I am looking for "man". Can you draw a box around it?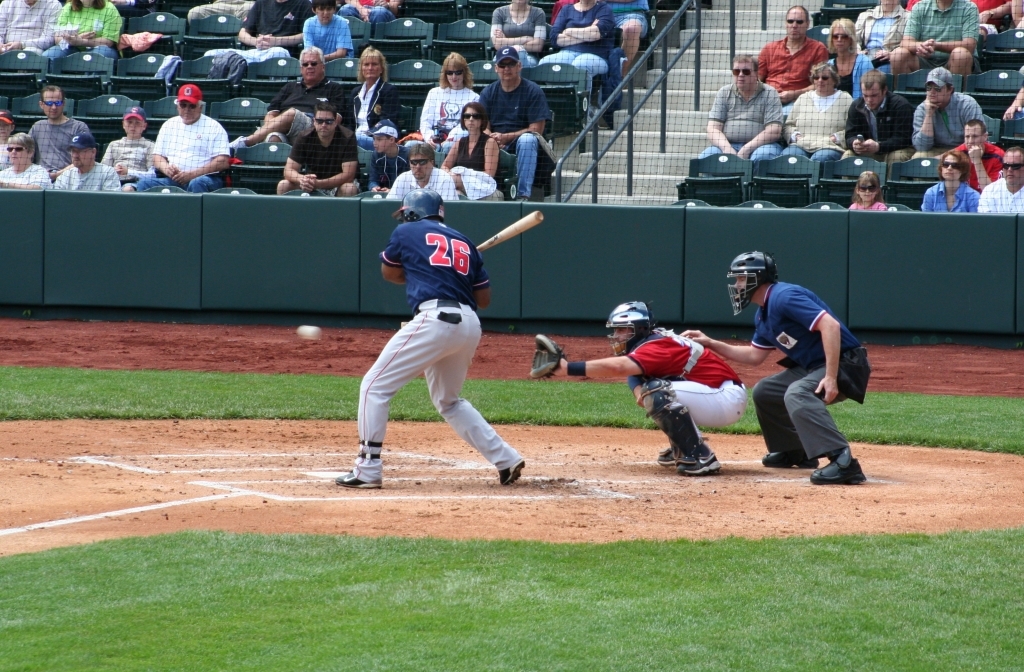
Sure, the bounding box is l=751, t=4, r=828, b=111.
